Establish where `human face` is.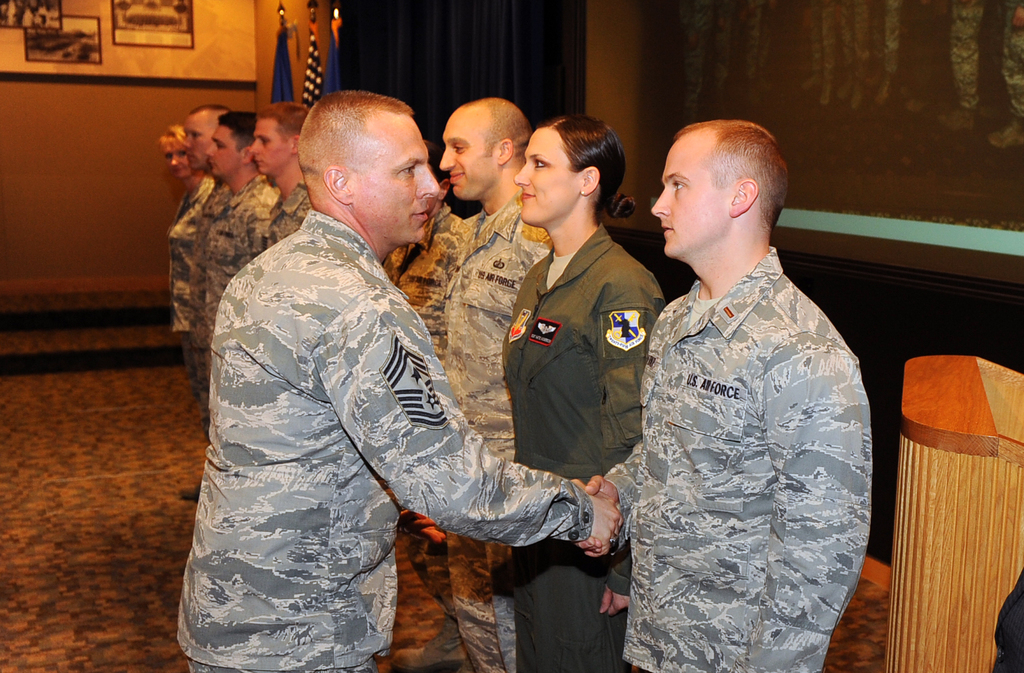
Established at crop(652, 128, 731, 262).
